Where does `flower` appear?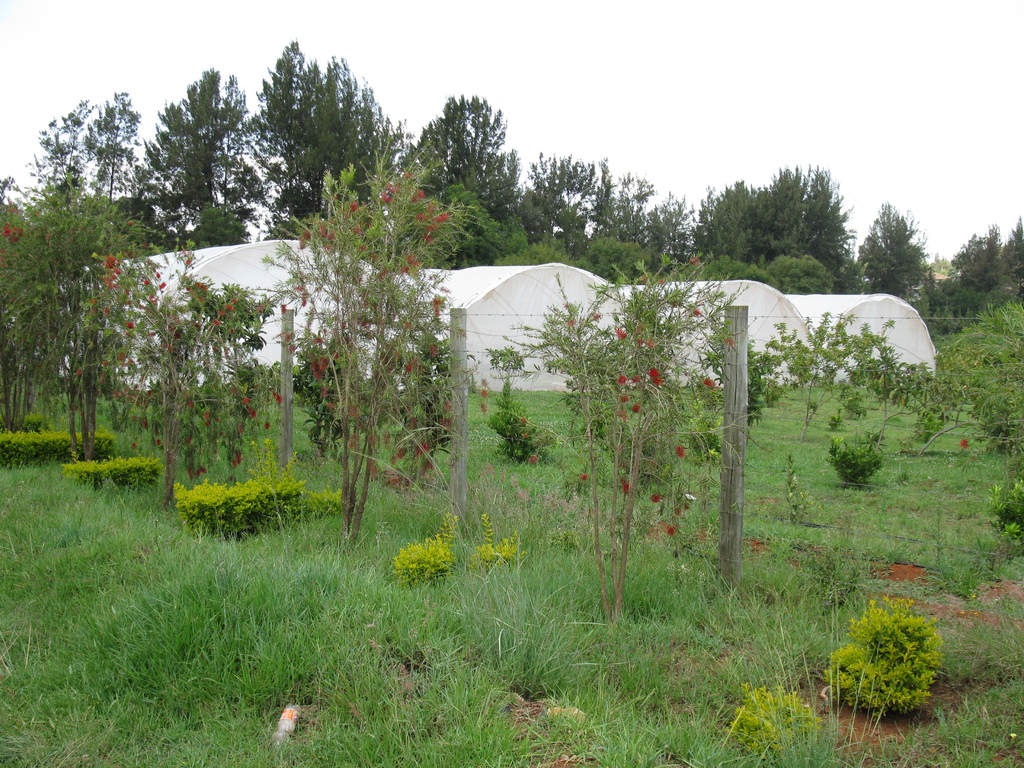
Appears at <box>692,309,698,317</box>.
